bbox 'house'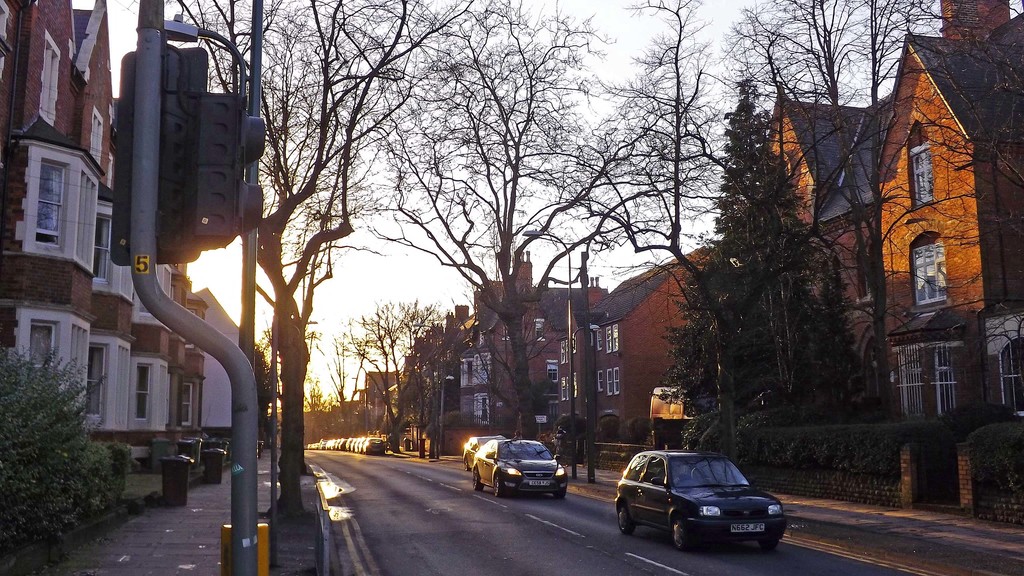
box=[8, 106, 179, 467]
